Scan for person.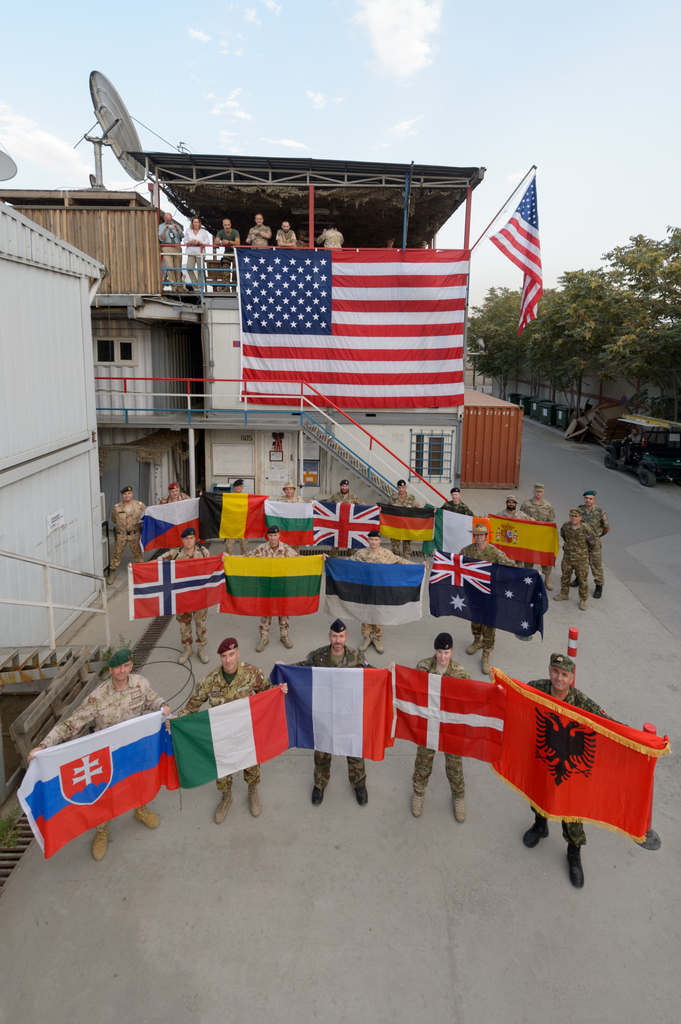
Scan result: [574, 492, 605, 597].
